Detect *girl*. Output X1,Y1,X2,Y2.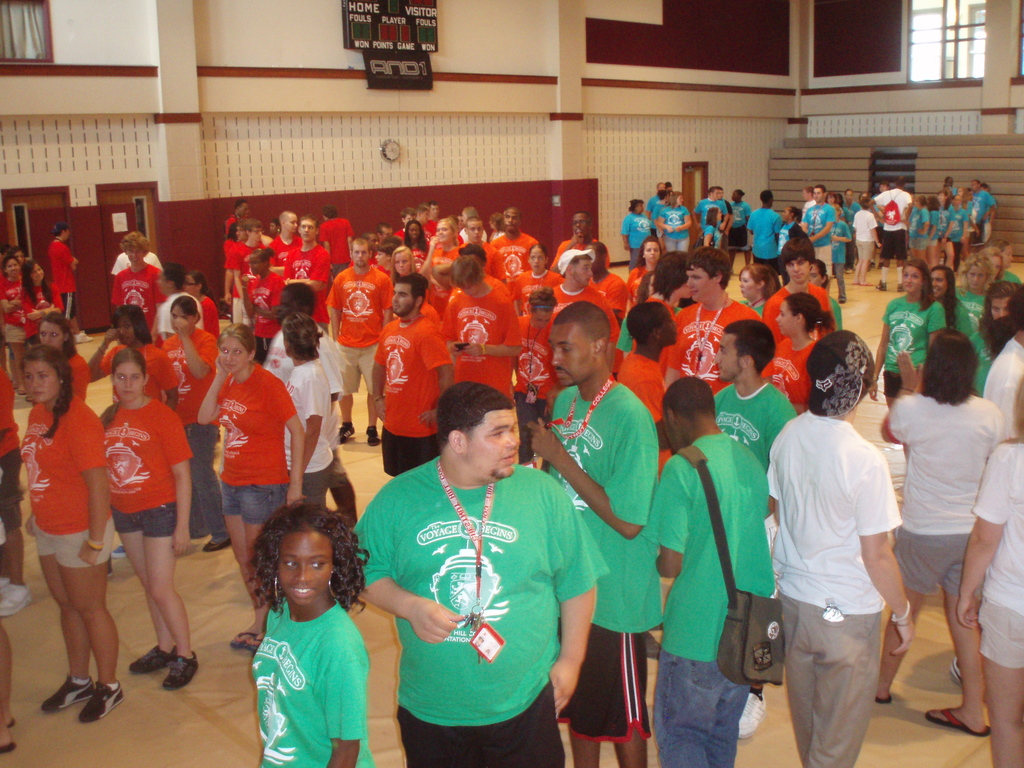
620,195,654,265.
